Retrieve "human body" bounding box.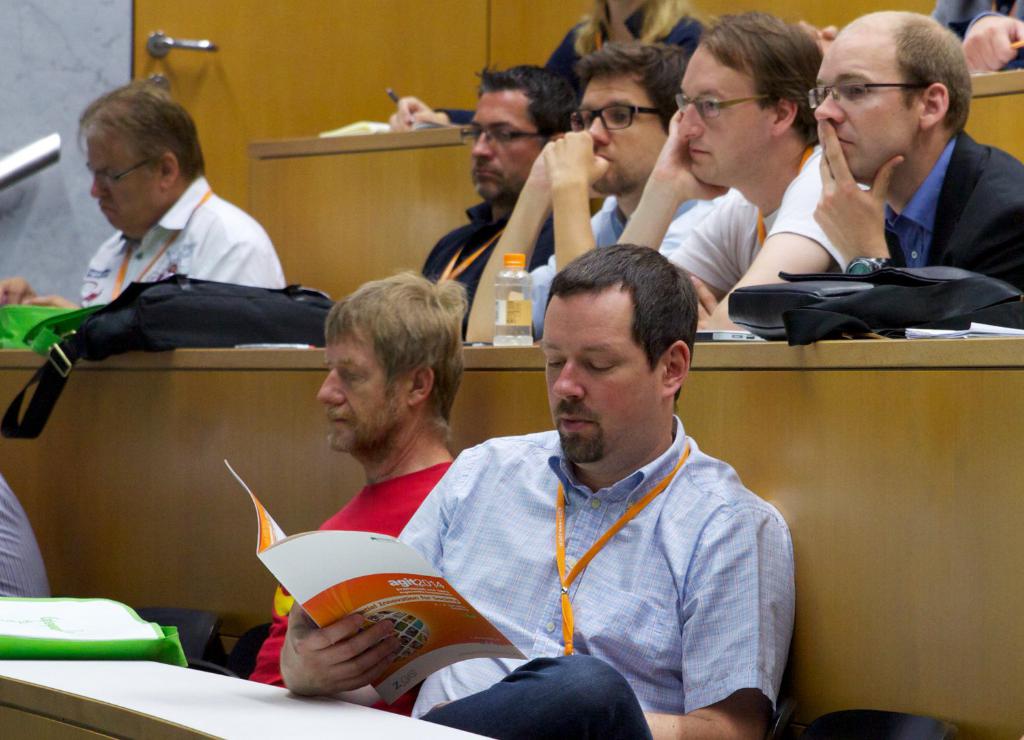
Bounding box: bbox=(0, 180, 289, 311).
